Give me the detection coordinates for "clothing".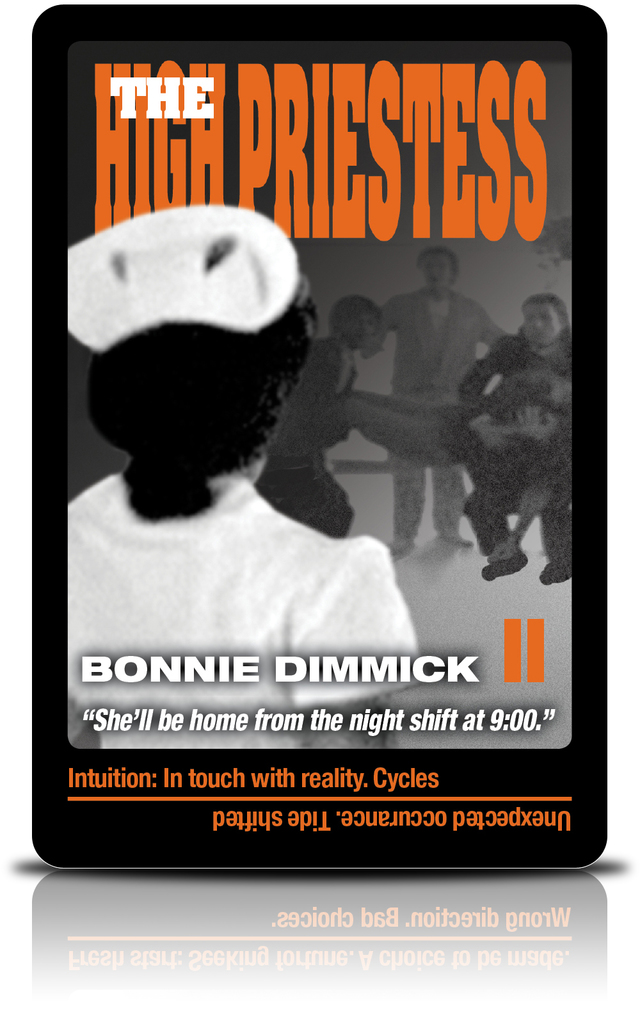
detection(364, 288, 504, 548).
